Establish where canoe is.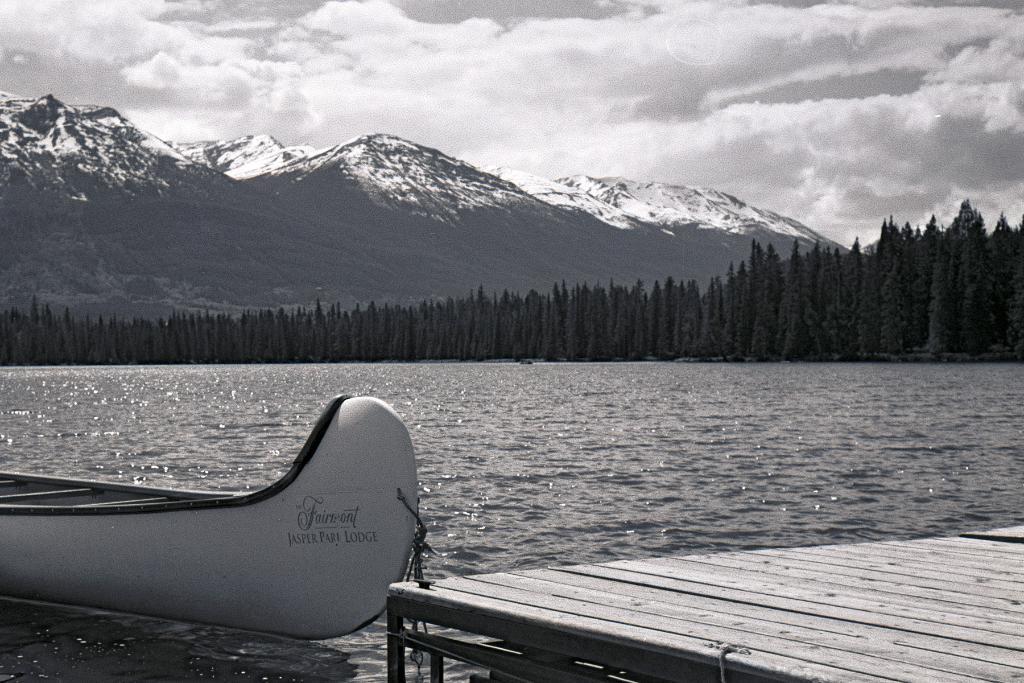
Established at x1=0 y1=409 x2=420 y2=642.
